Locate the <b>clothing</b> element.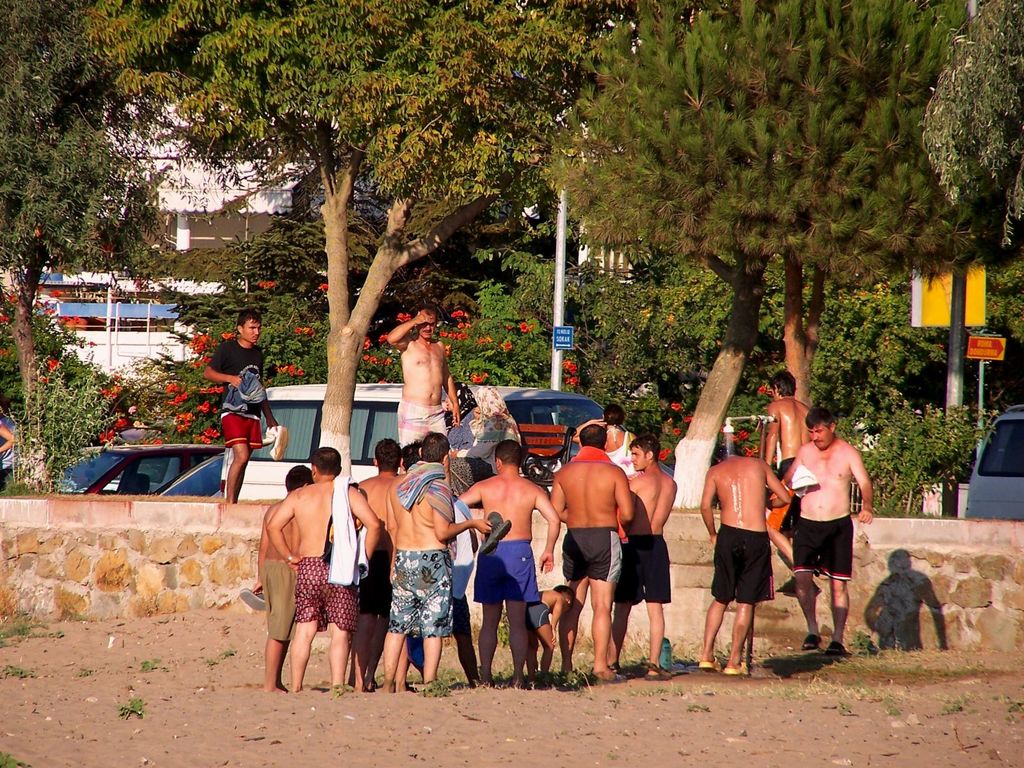
Element bbox: left=714, top=519, right=775, bottom=601.
